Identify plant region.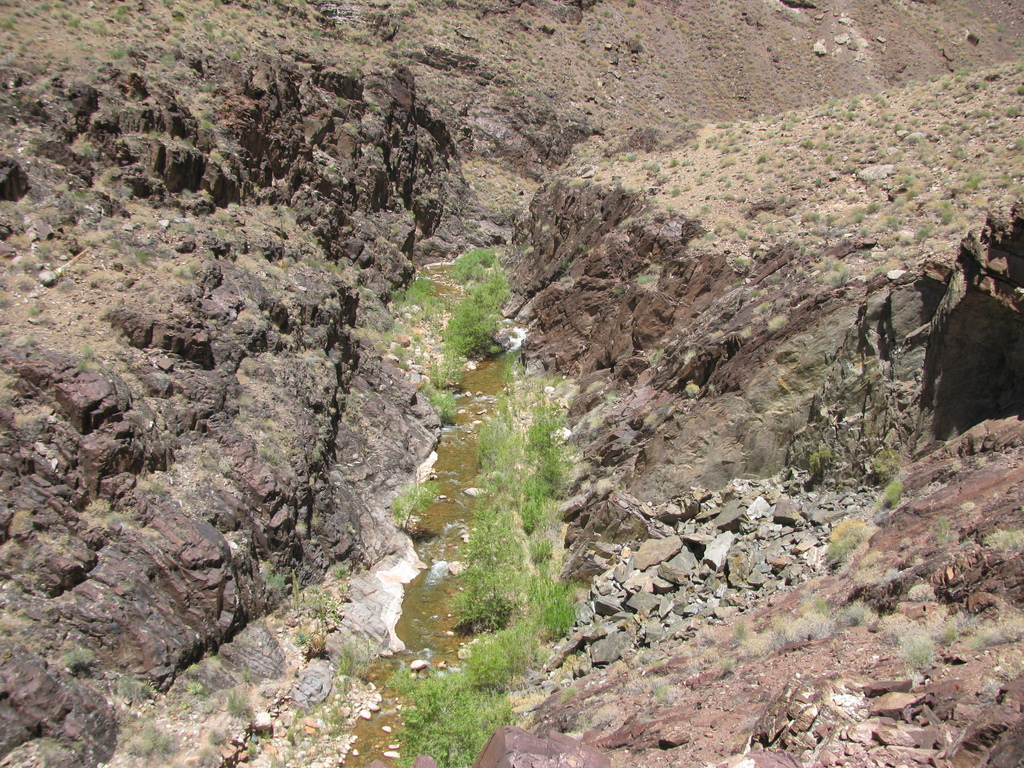
Region: pyautogui.locateOnScreen(795, 266, 805, 279).
